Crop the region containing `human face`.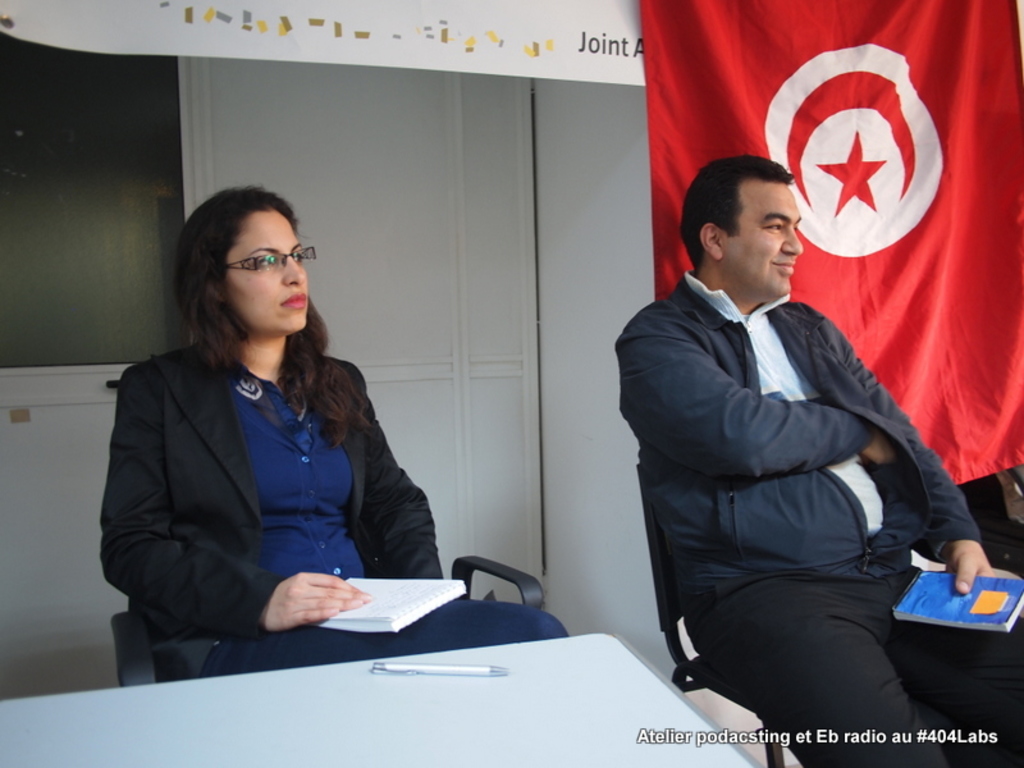
Crop region: <box>724,178,804,293</box>.
